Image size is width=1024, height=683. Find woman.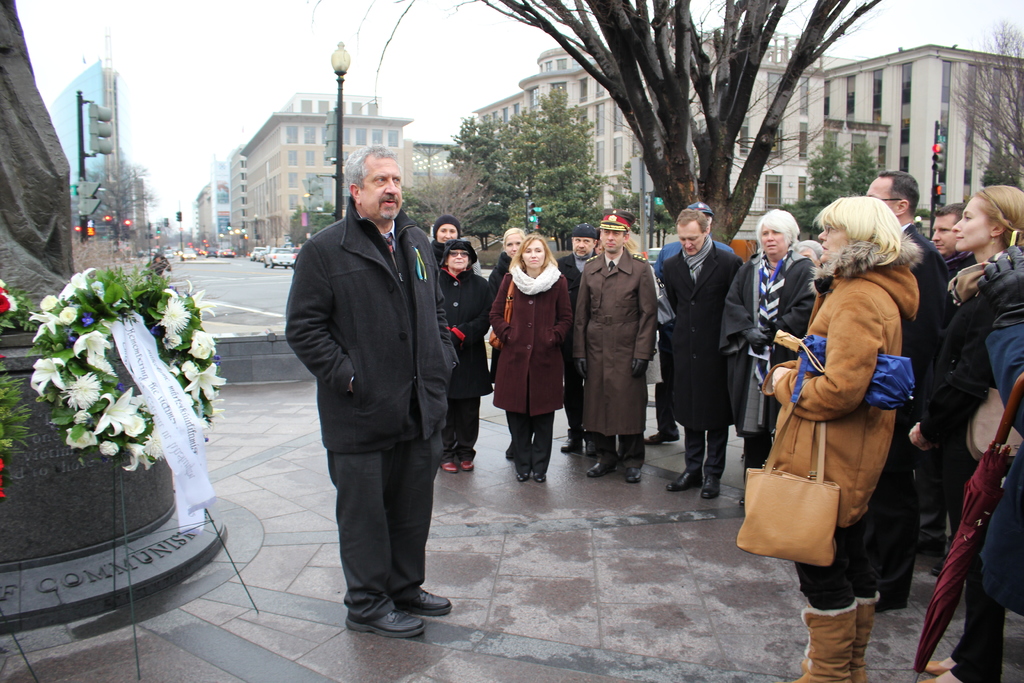
[908, 185, 1023, 682].
